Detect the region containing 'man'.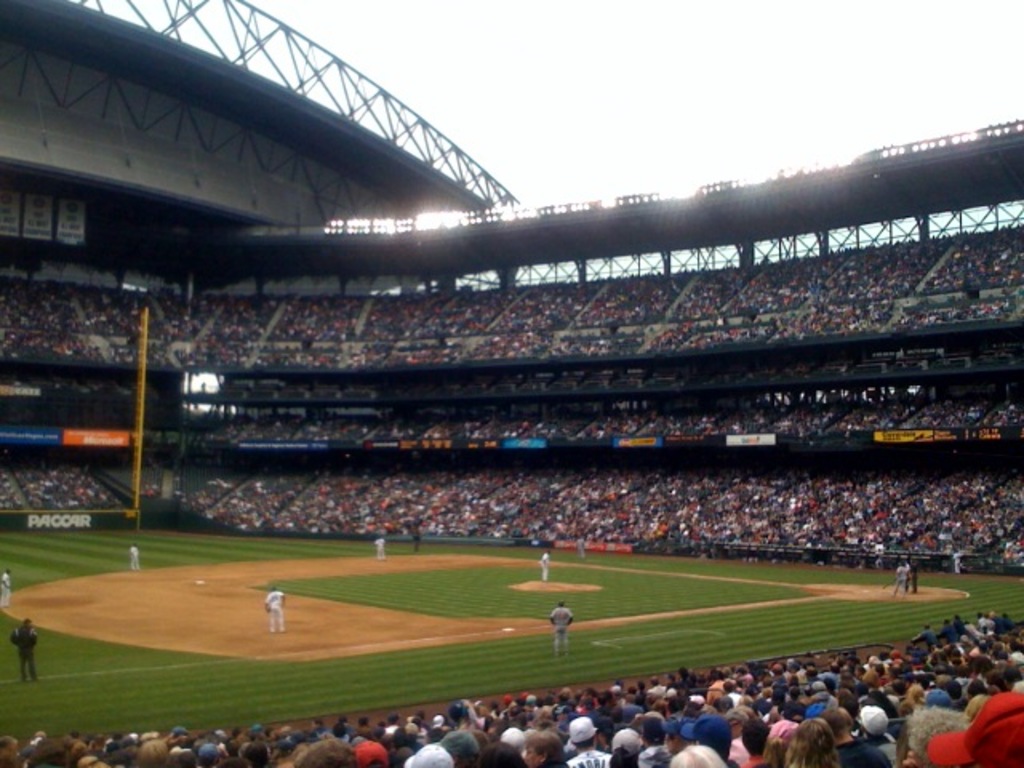
left=955, top=552, right=965, bottom=574.
